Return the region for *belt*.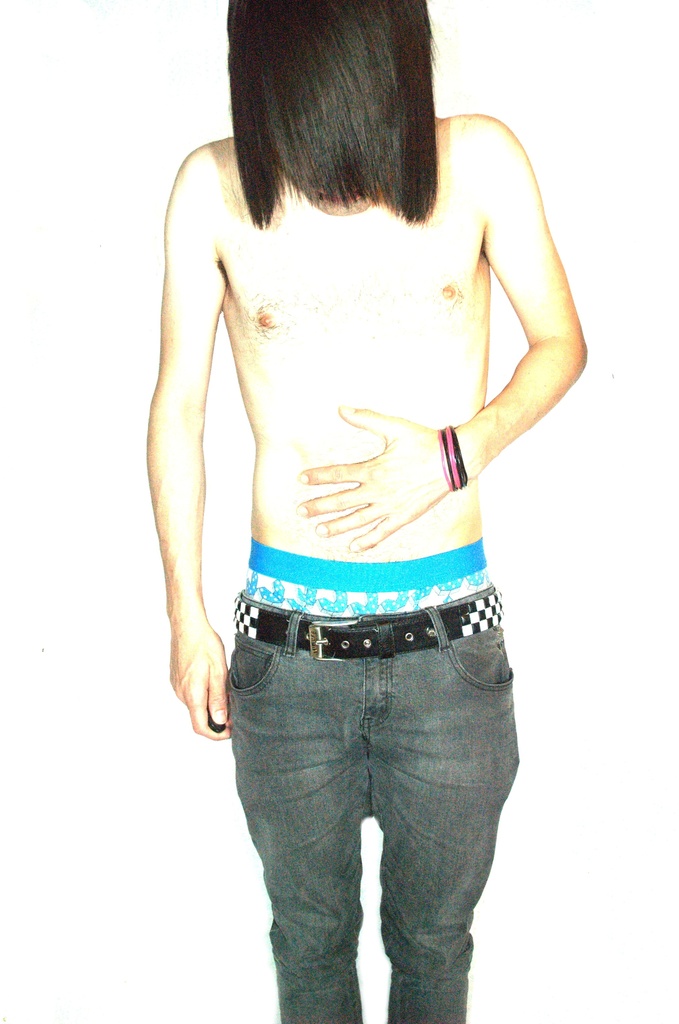
Rect(230, 589, 498, 660).
